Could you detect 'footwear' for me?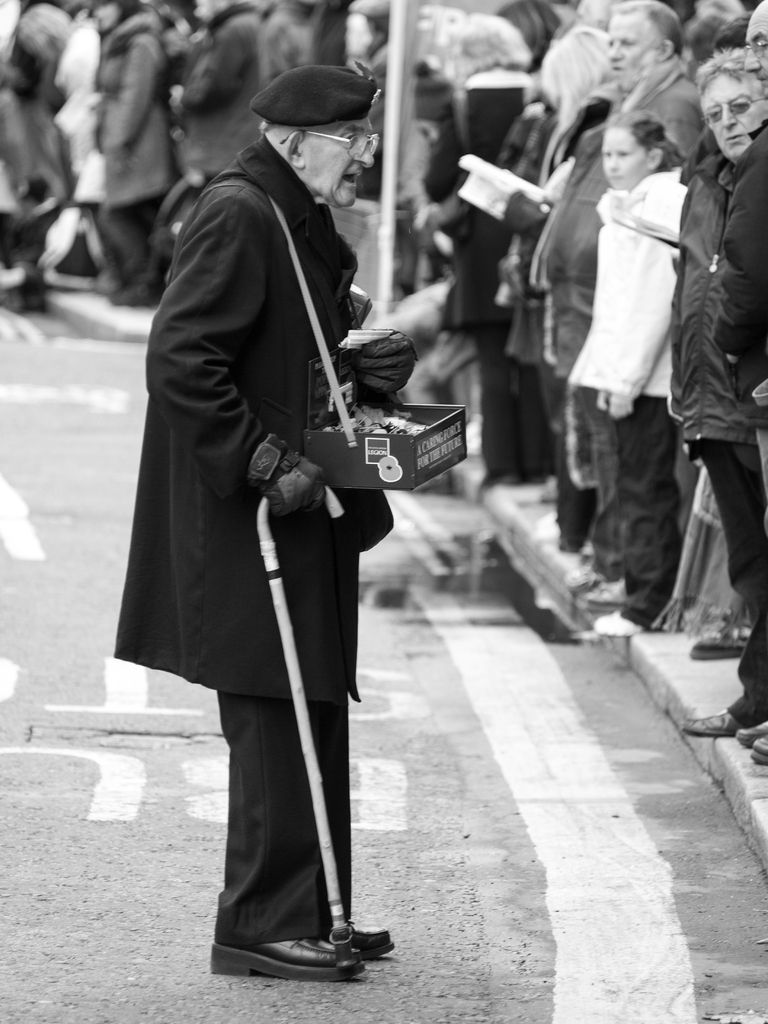
Detection result: 579,581,639,616.
